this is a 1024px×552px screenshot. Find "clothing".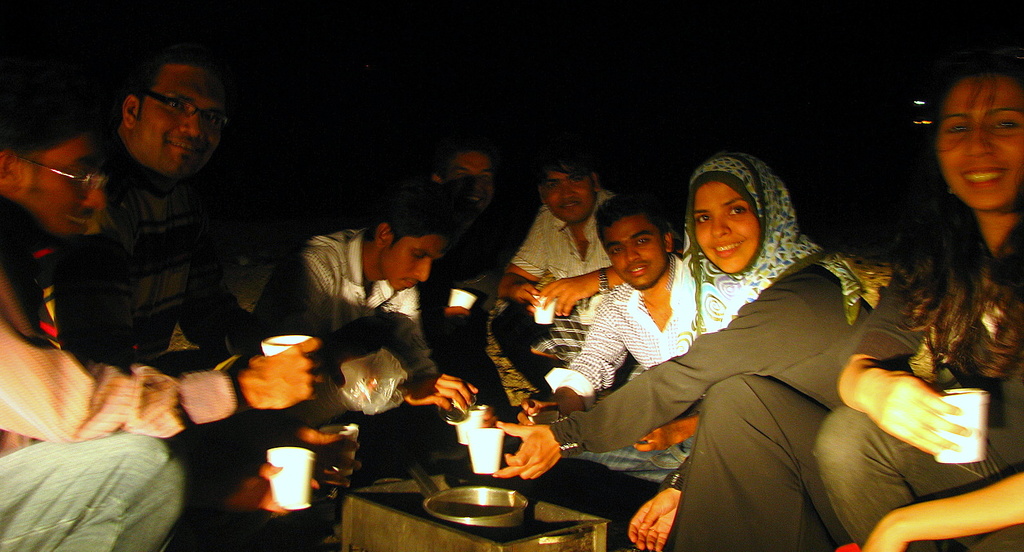
Bounding box: (808, 220, 1023, 551).
